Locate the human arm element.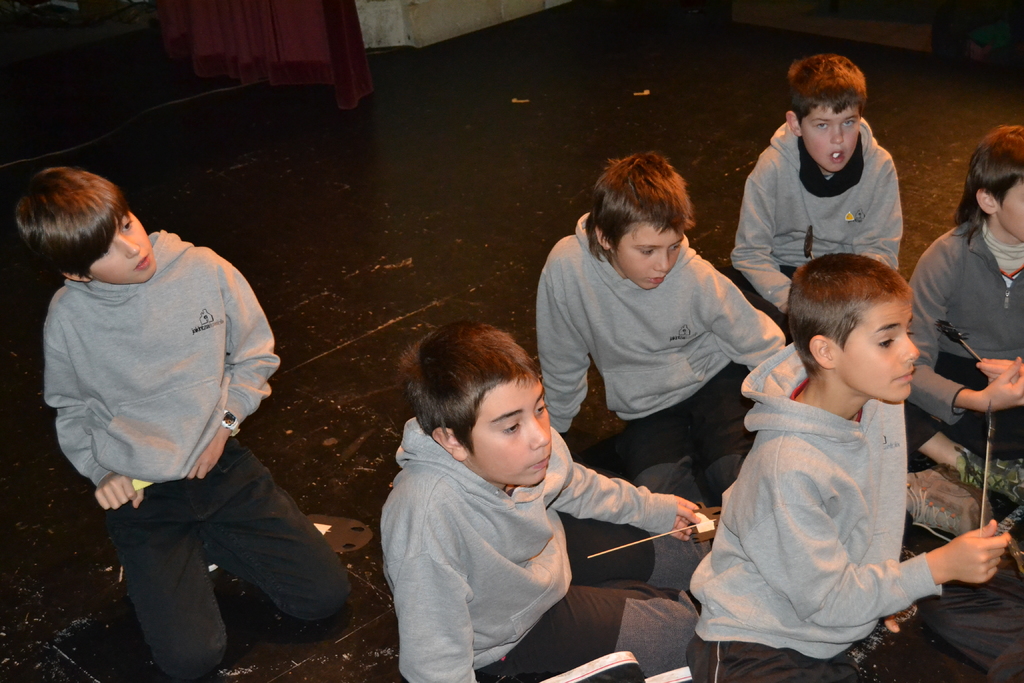
Element bbox: [x1=736, y1=472, x2=1014, y2=630].
